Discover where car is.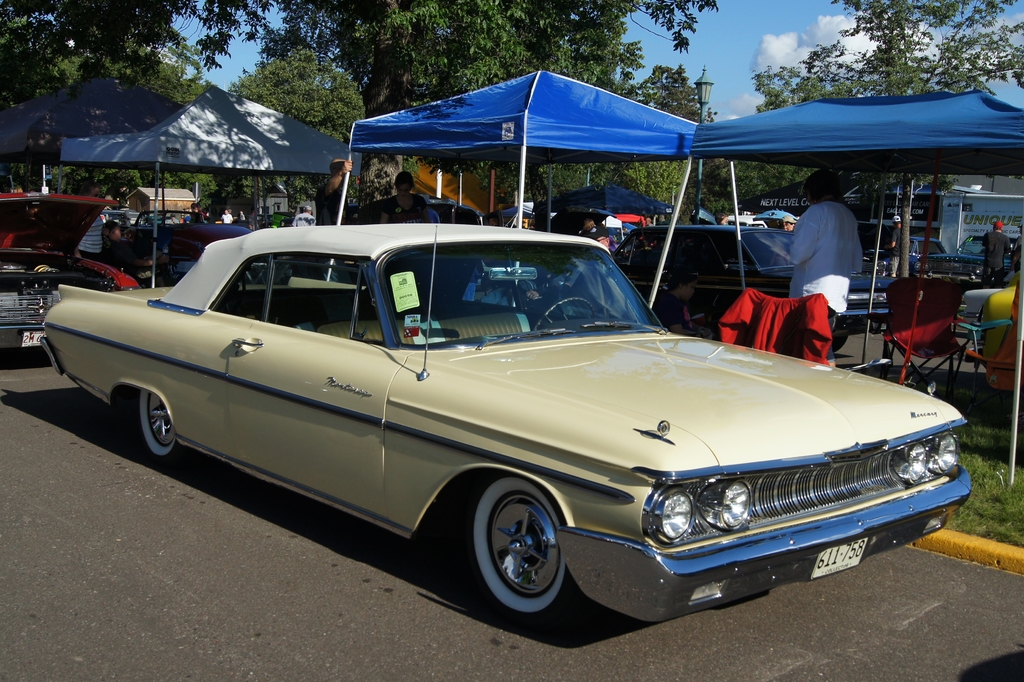
Discovered at (x1=856, y1=233, x2=941, y2=274).
